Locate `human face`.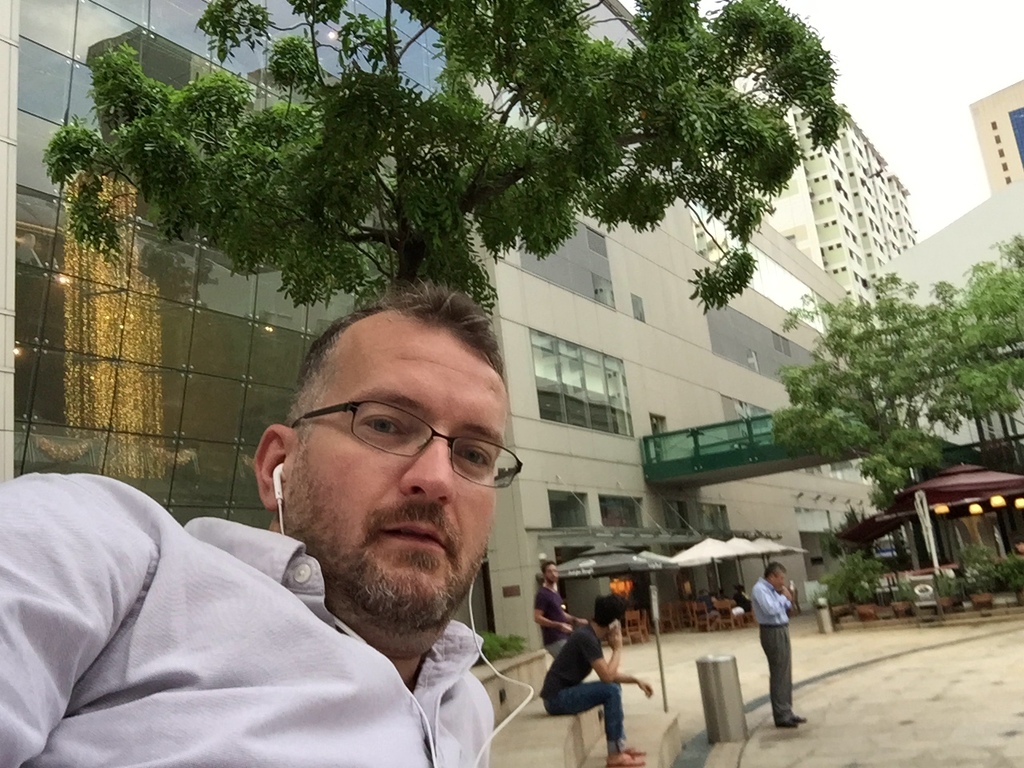
Bounding box: pyautogui.locateOnScreen(286, 318, 518, 640).
